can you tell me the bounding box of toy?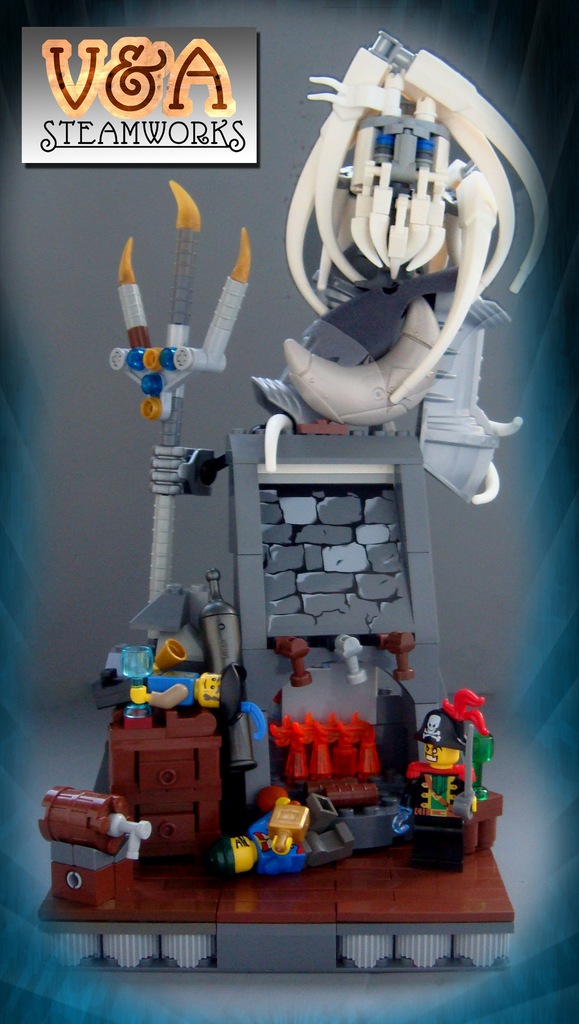
Rect(305, 712, 332, 795).
